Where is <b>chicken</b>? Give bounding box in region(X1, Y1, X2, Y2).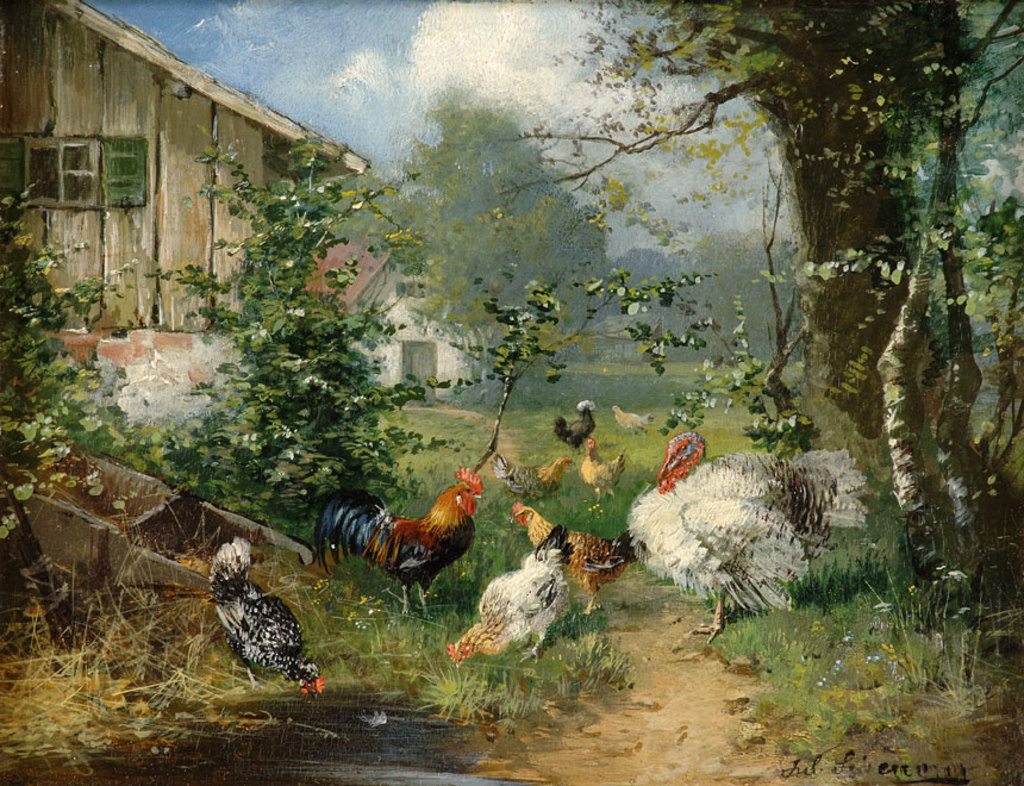
region(313, 462, 487, 612).
